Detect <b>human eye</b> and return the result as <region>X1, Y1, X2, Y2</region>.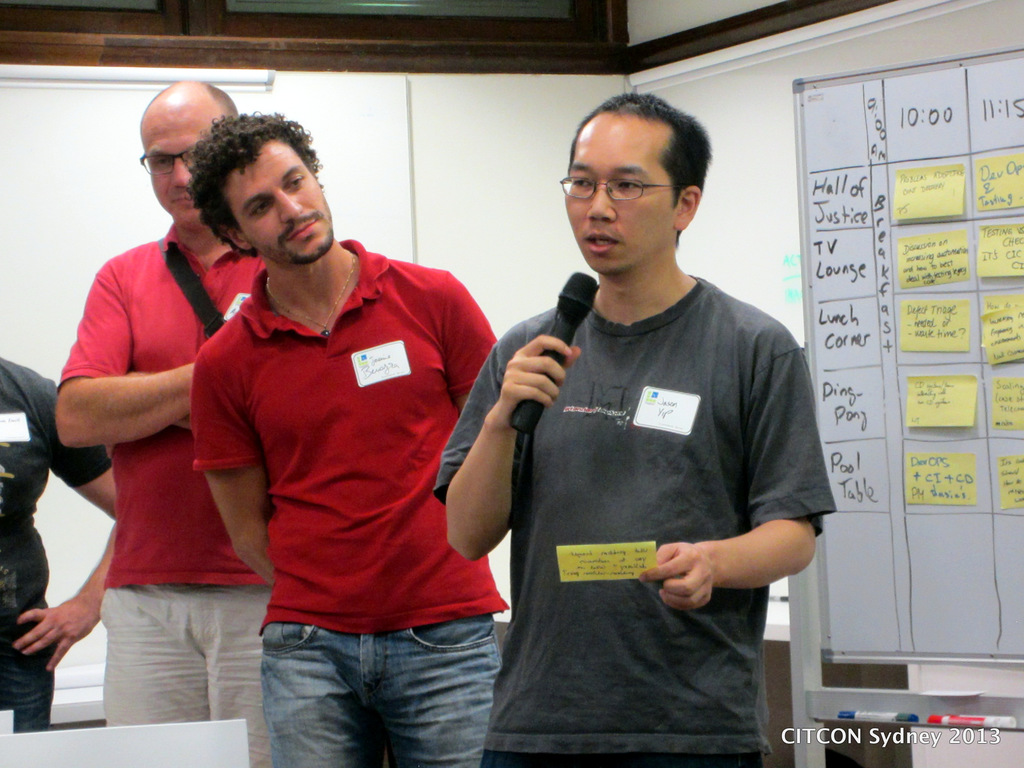
<region>153, 156, 172, 168</region>.
